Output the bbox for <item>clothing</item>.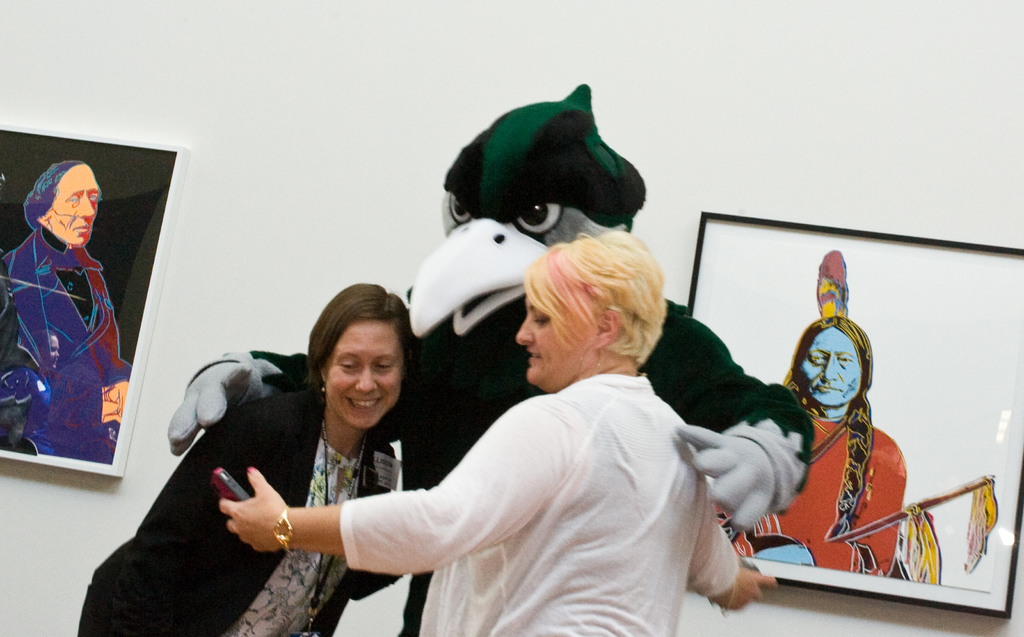
bbox(76, 370, 403, 636).
